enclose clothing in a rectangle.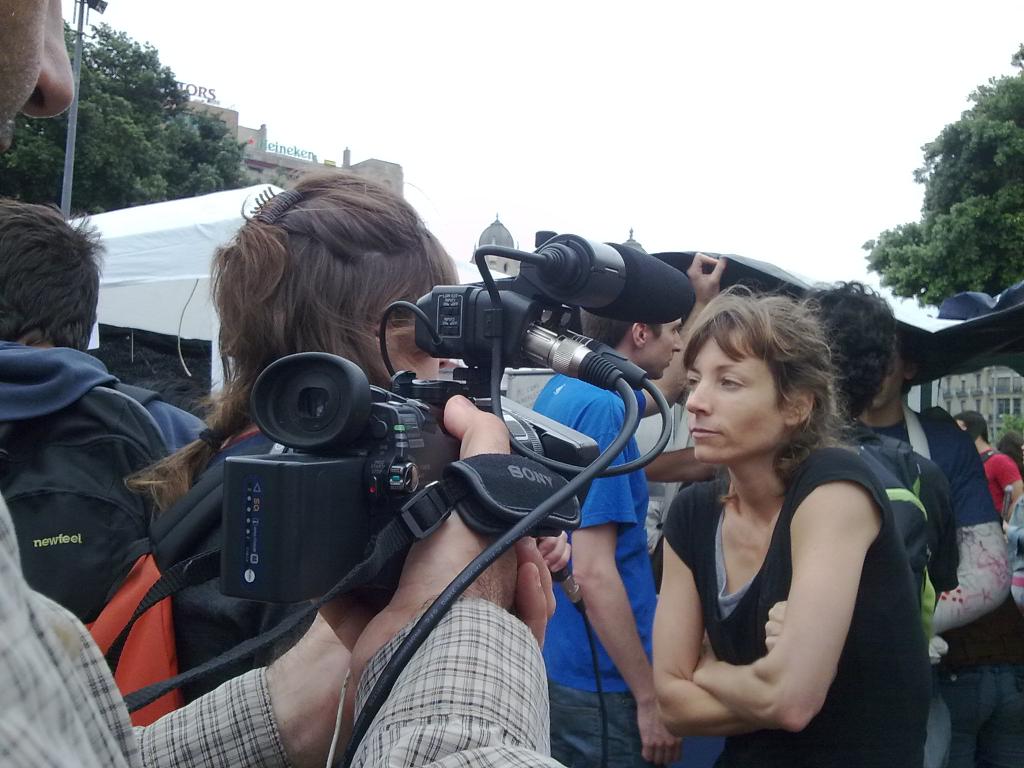
(left=973, top=454, right=1017, bottom=515).
